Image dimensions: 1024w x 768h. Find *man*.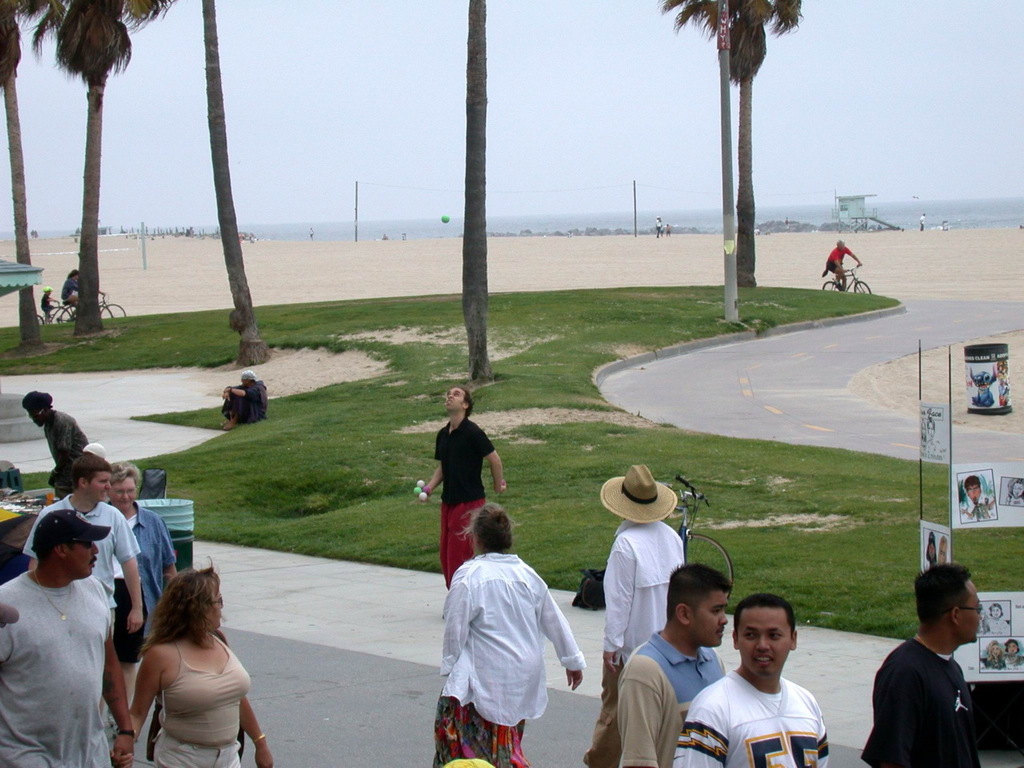
419,386,513,600.
